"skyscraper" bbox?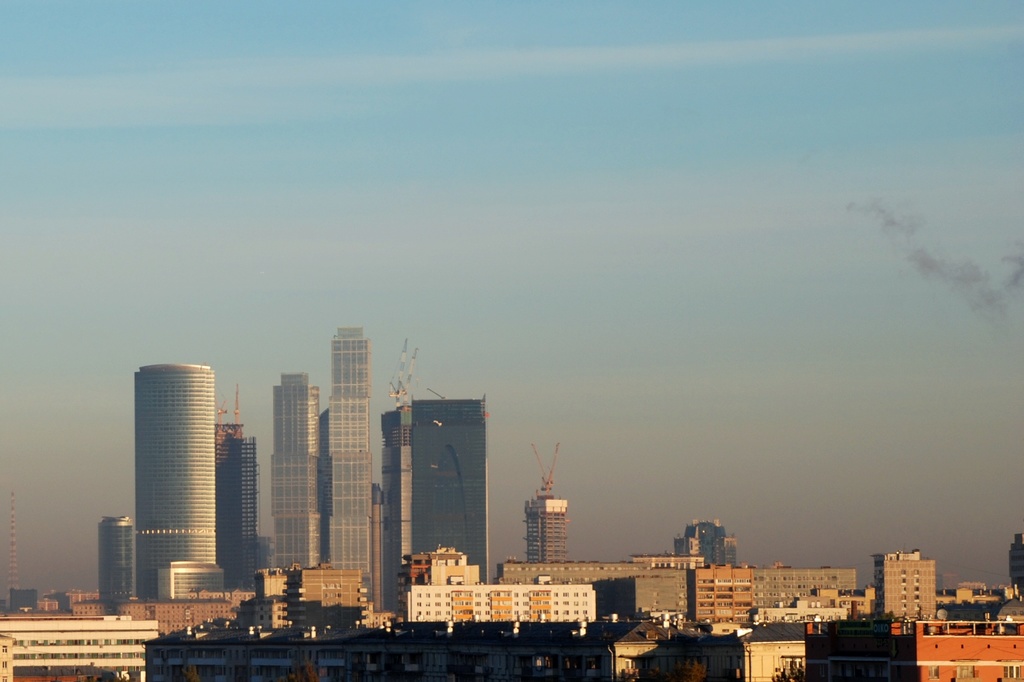
box(396, 401, 487, 601)
